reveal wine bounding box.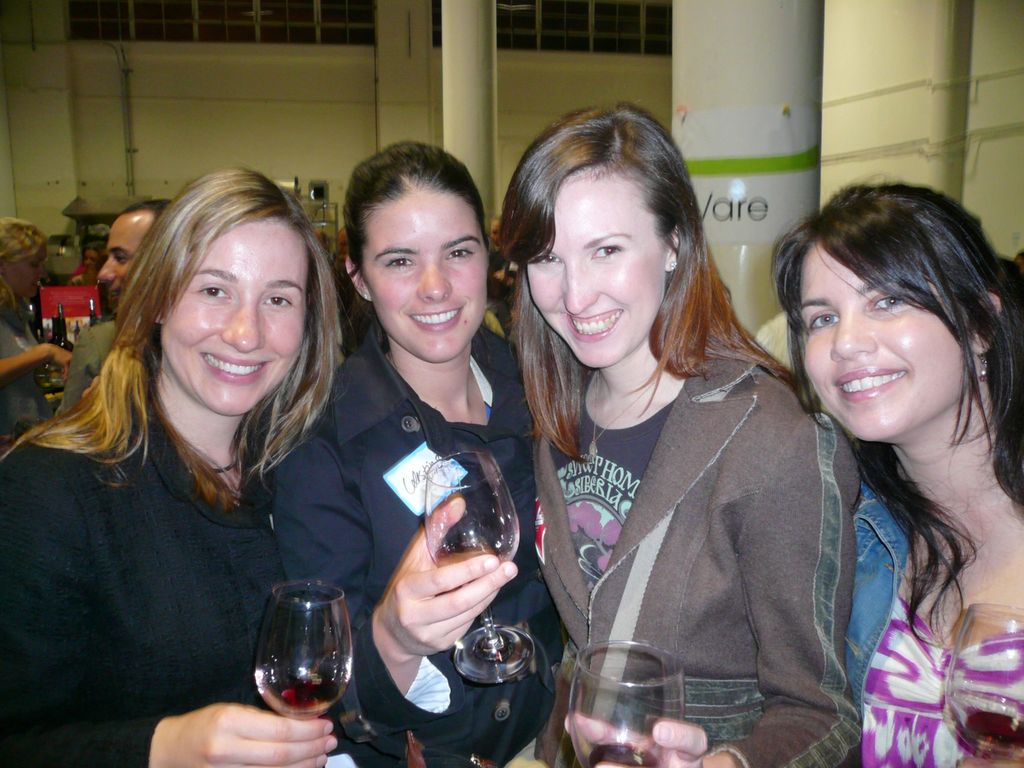
Revealed: 435:543:499:566.
